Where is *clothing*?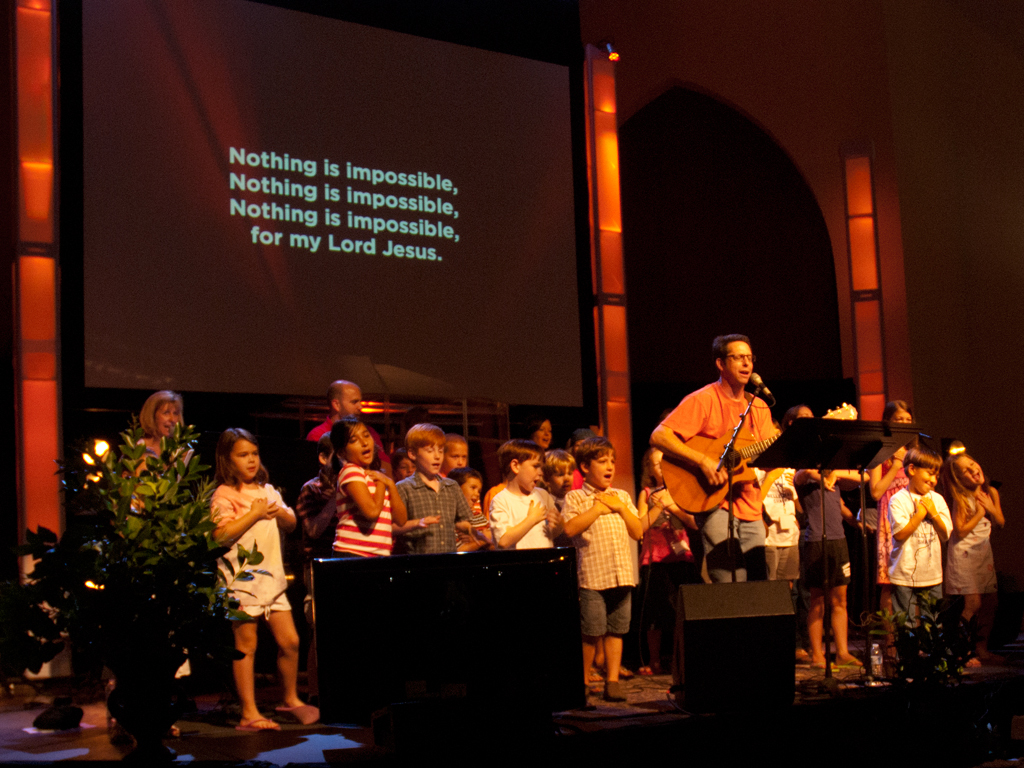
box(947, 500, 996, 653).
